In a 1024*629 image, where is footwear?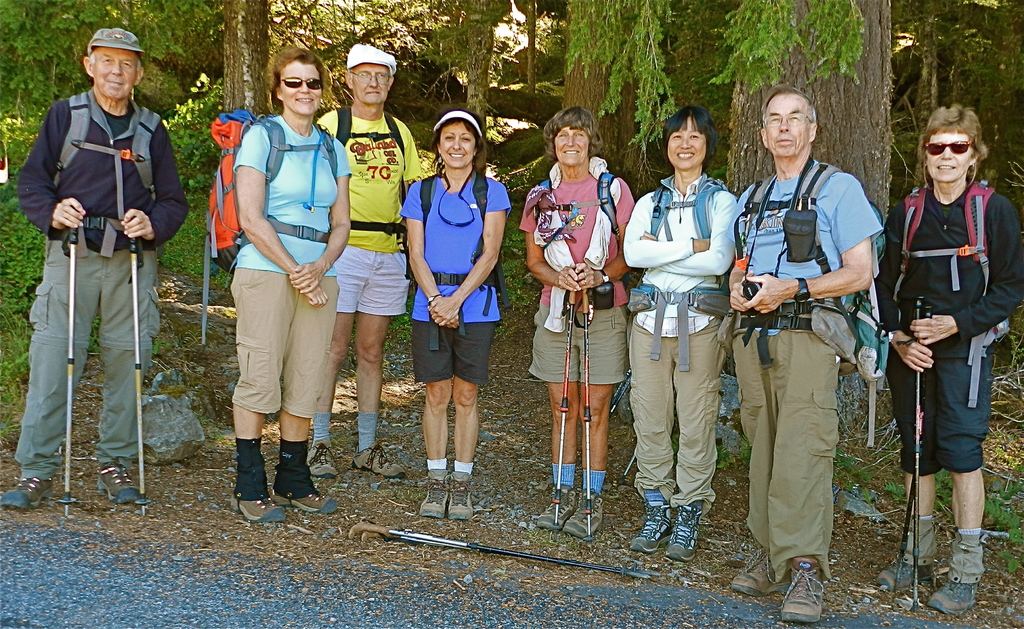
l=0, t=475, r=52, b=509.
